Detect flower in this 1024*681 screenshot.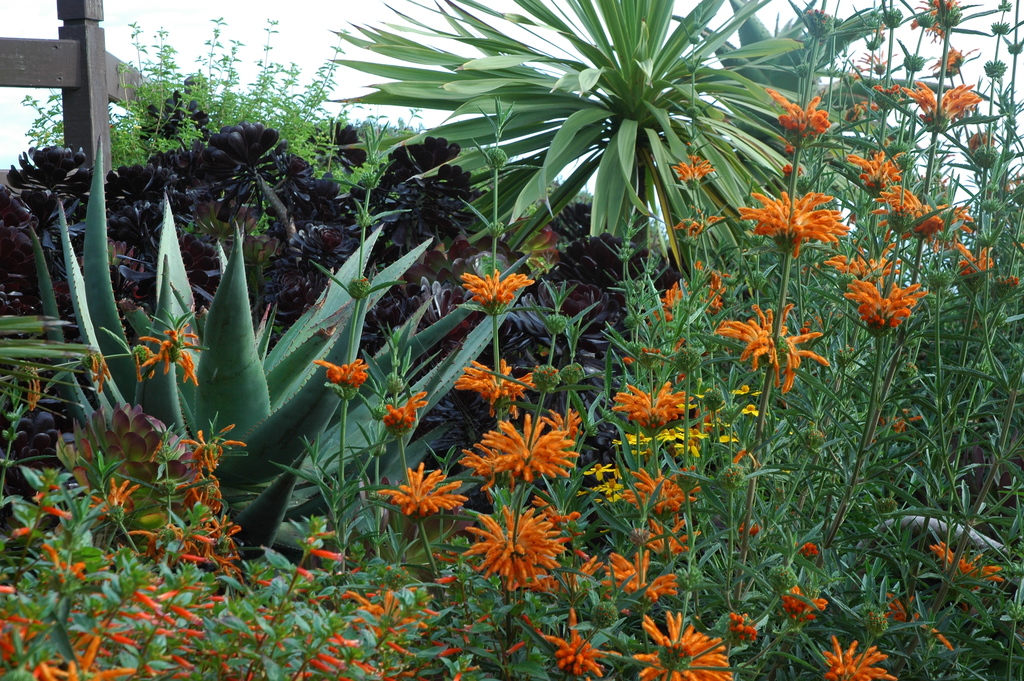
Detection: [383, 472, 461, 514].
